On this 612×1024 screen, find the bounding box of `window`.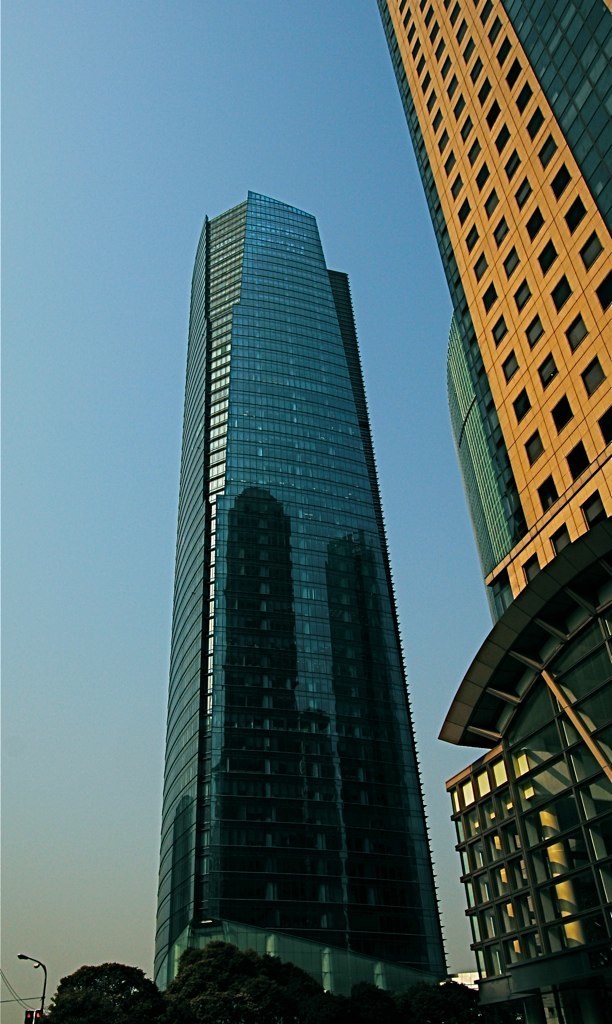
Bounding box: pyautogui.locateOnScreen(465, 226, 479, 249).
